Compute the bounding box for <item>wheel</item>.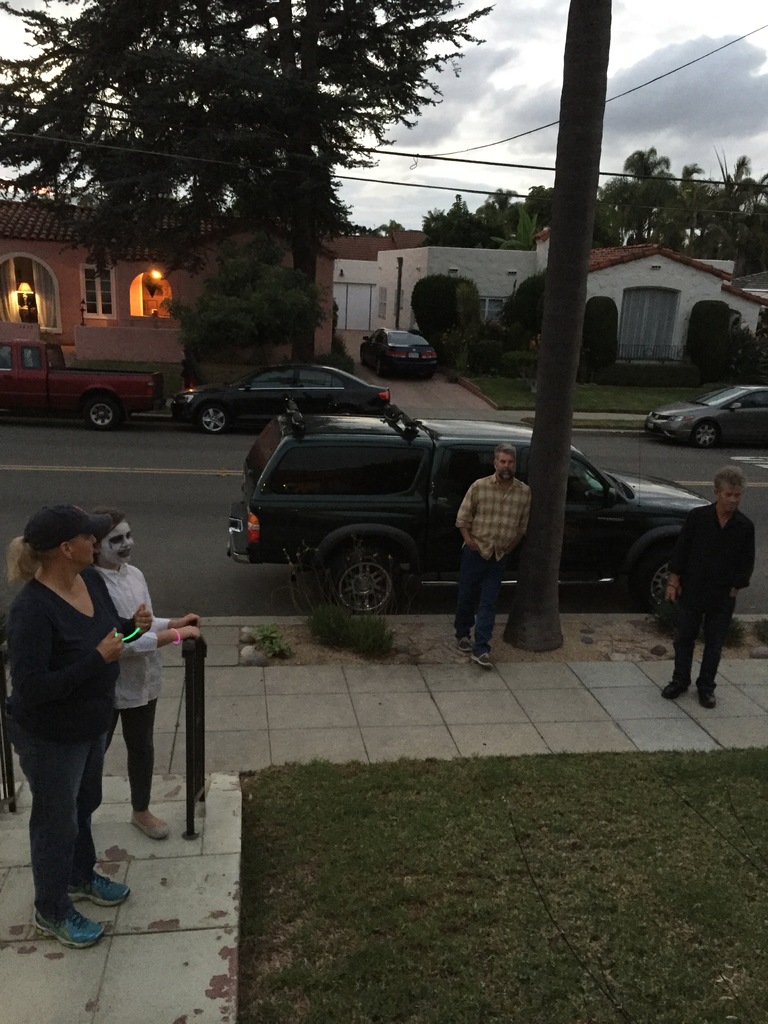
select_region(336, 406, 352, 414).
